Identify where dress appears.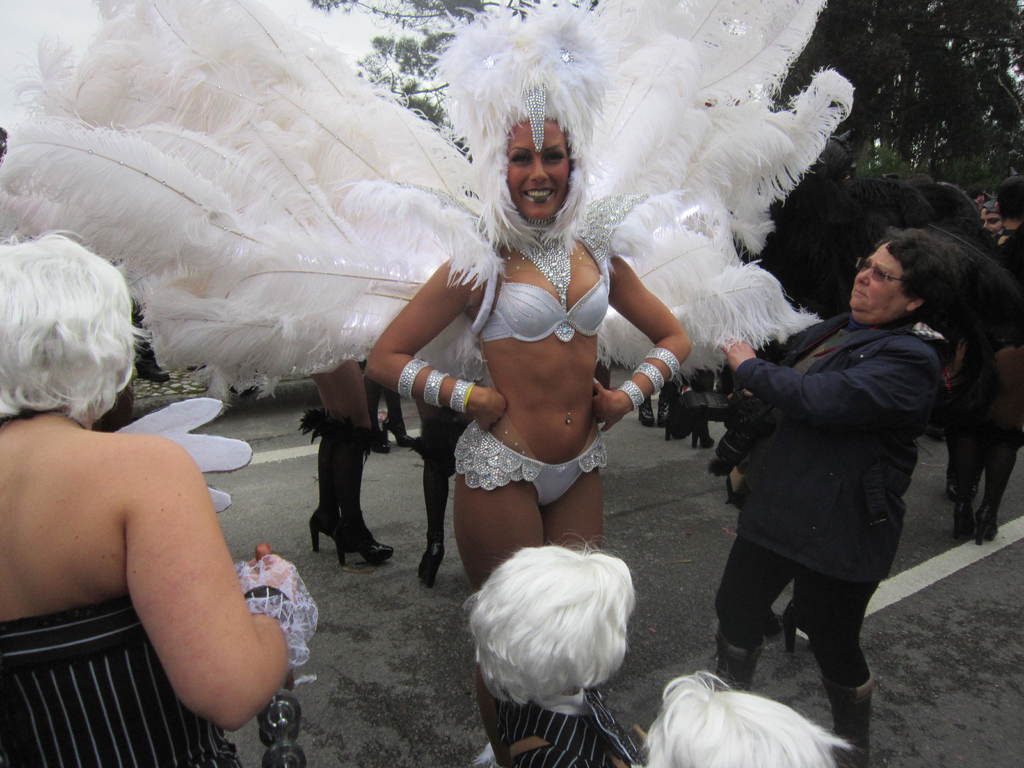
Appears at pyautogui.locateOnScreen(0, 599, 239, 765).
